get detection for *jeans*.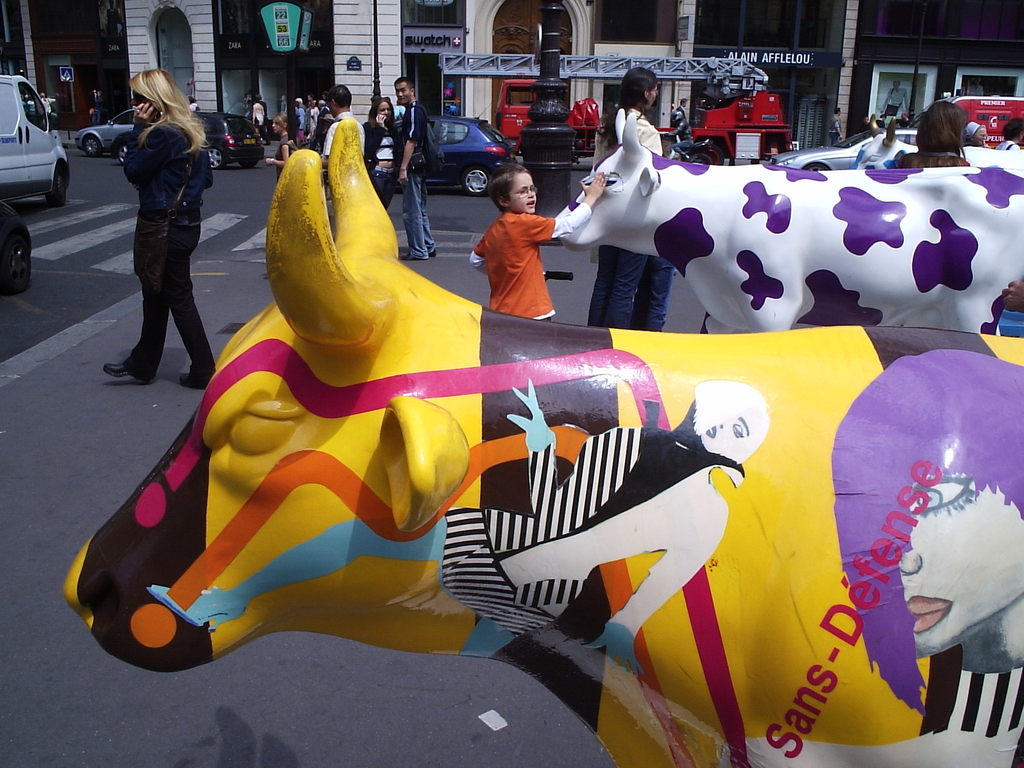
Detection: rect(127, 256, 217, 379).
